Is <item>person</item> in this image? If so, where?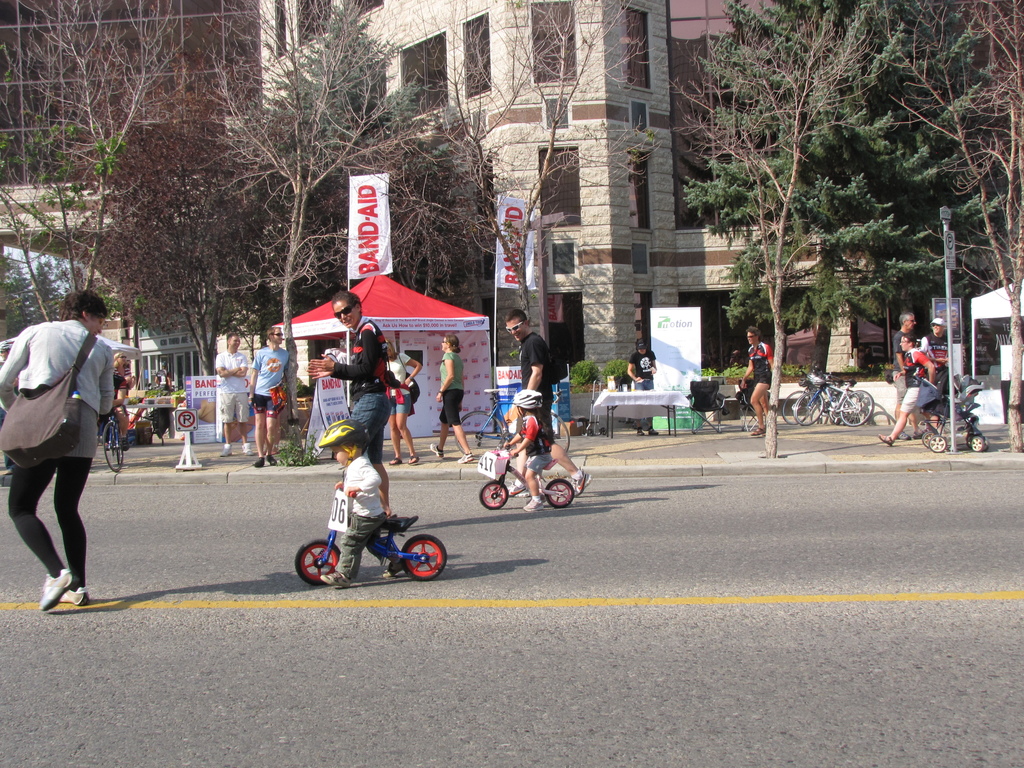
Yes, at select_region(429, 331, 474, 466).
